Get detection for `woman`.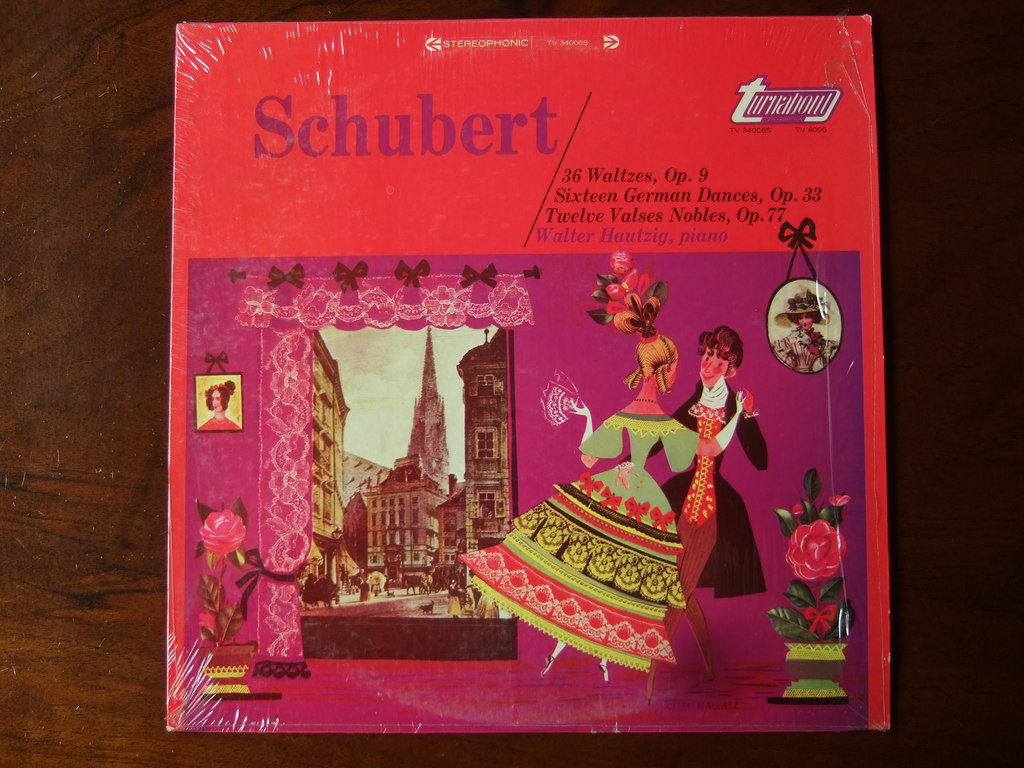
Detection: <region>456, 332, 746, 683</region>.
